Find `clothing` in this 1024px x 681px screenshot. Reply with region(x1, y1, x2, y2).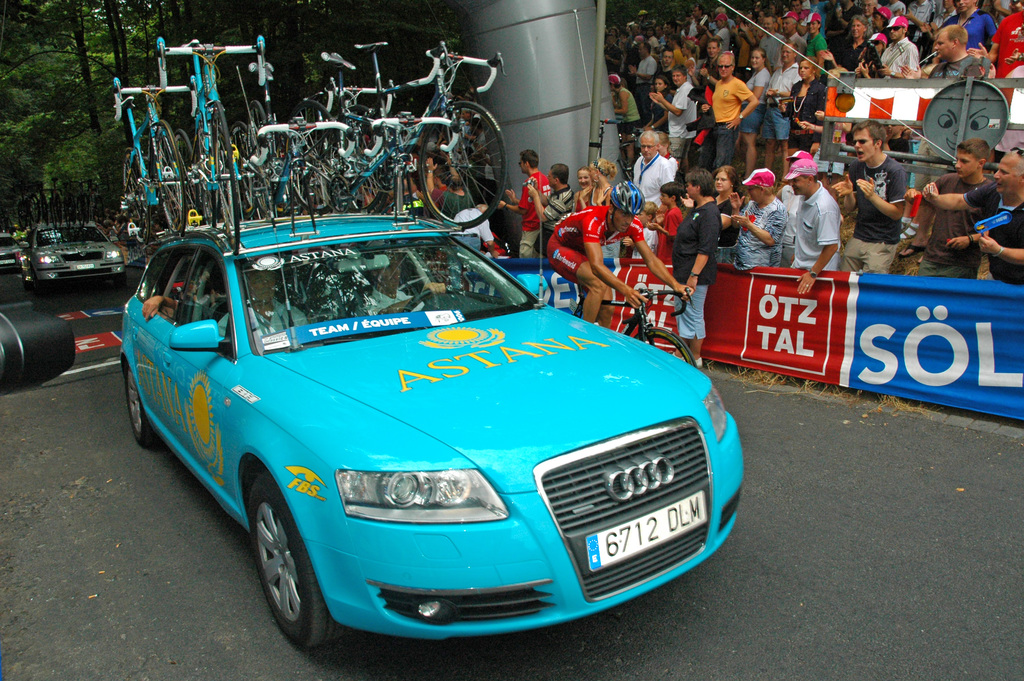
region(833, 38, 882, 81).
